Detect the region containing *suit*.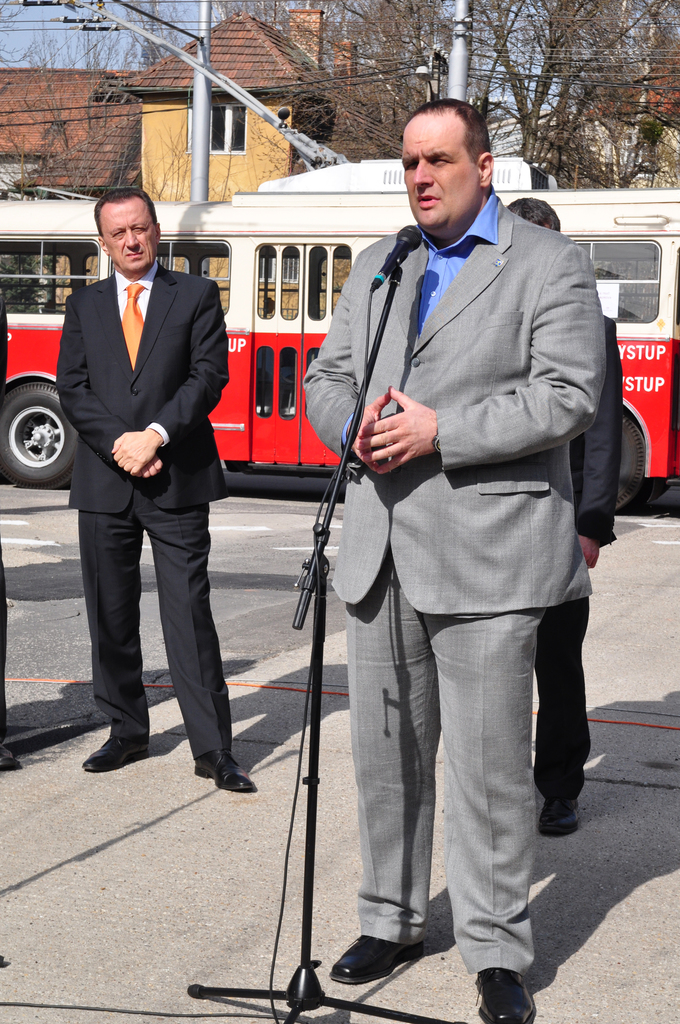
locate(532, 319, 618, 800).
